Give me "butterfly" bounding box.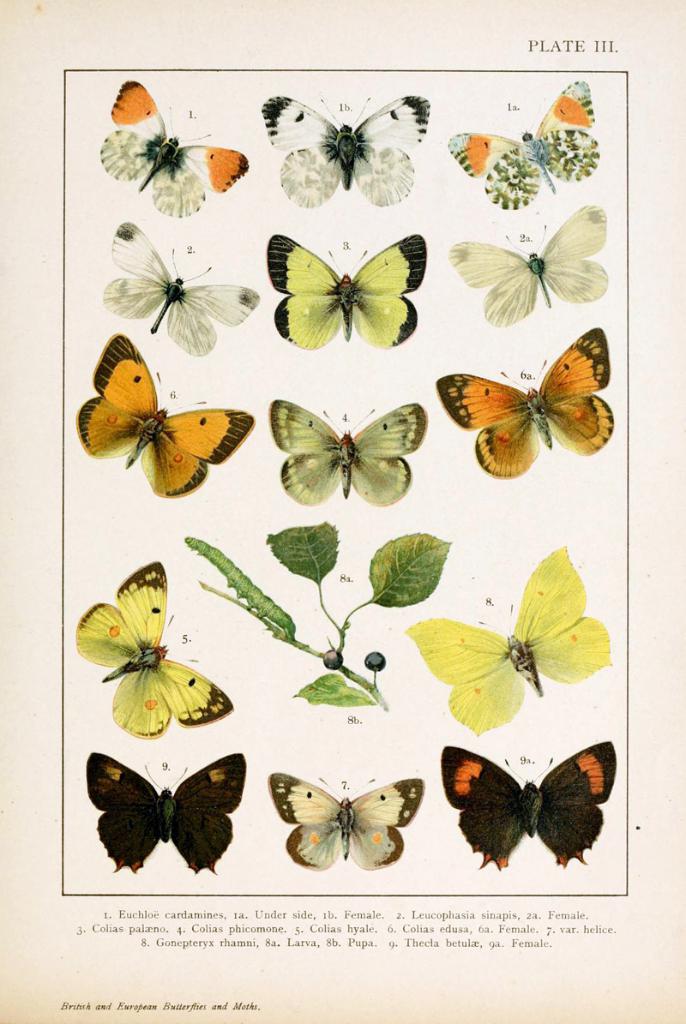
x1=404, y1=546, x2=614, y2=733.
